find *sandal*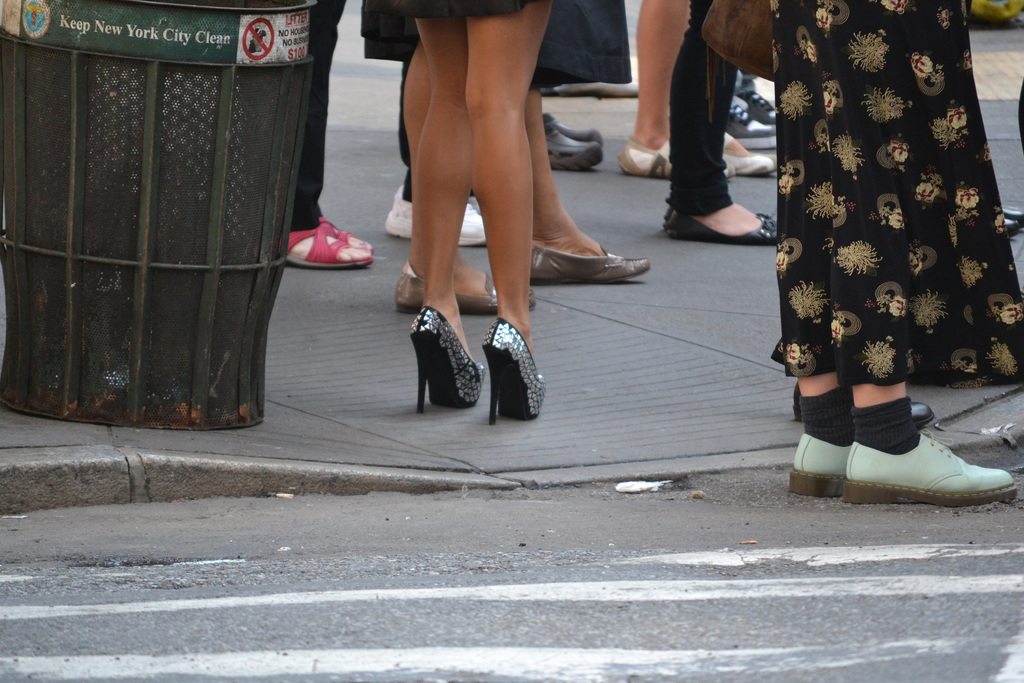
pyautogui.locateOnScreen(486, 322, 542, 415)
